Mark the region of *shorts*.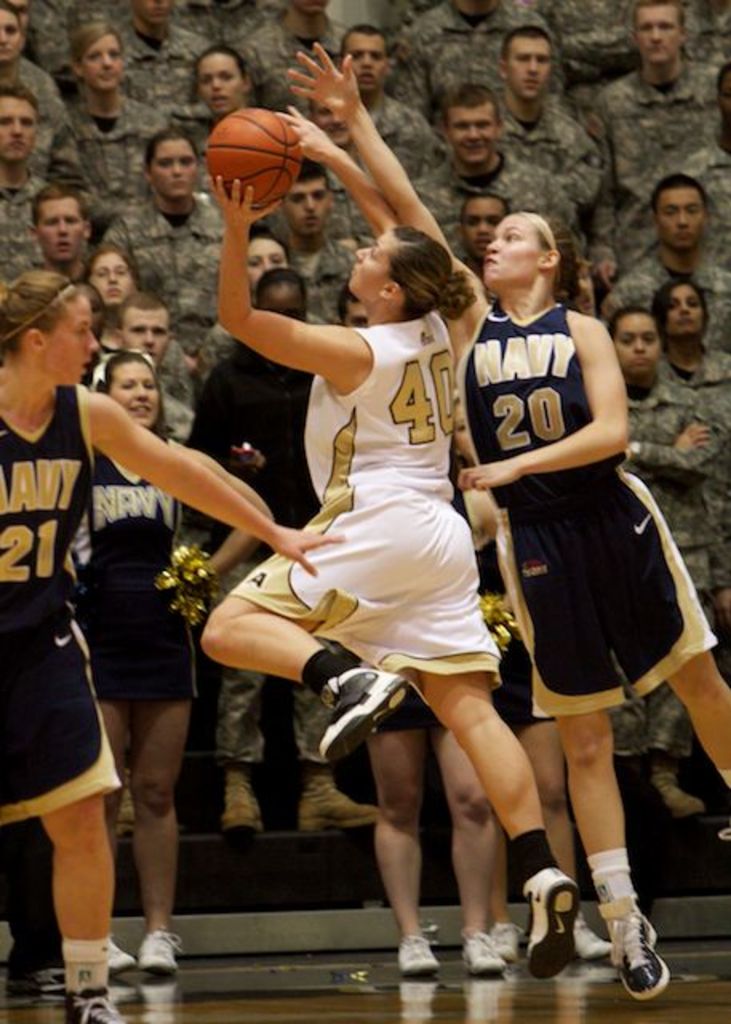
Region: box(376, 678, 441, 734).
